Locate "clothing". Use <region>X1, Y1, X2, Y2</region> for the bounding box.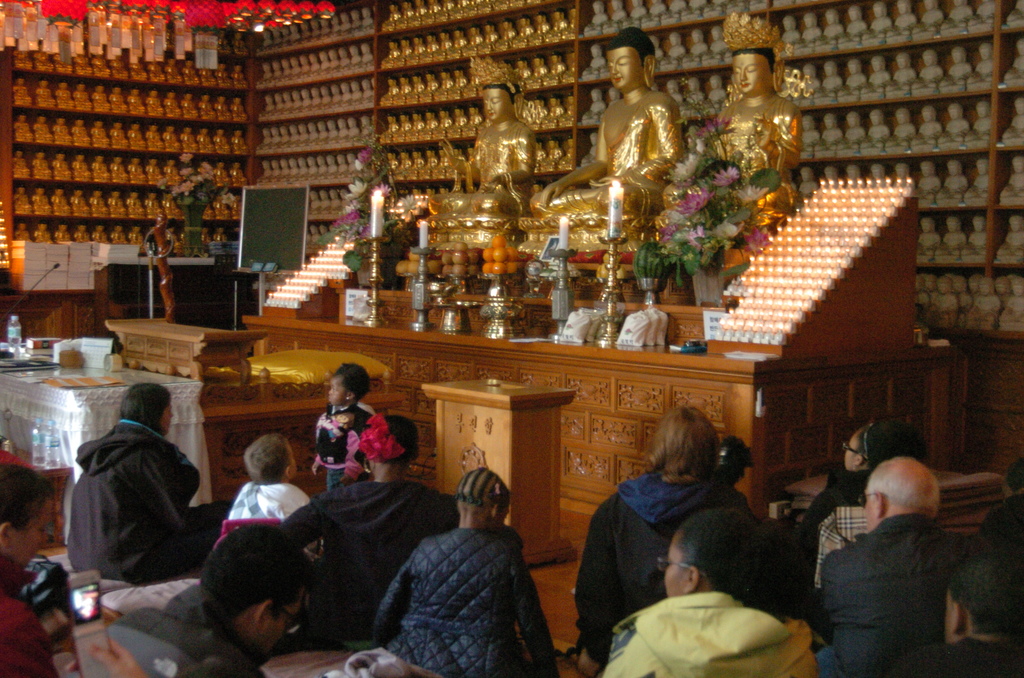
<region>895, 631, 1023, 677</region>.
